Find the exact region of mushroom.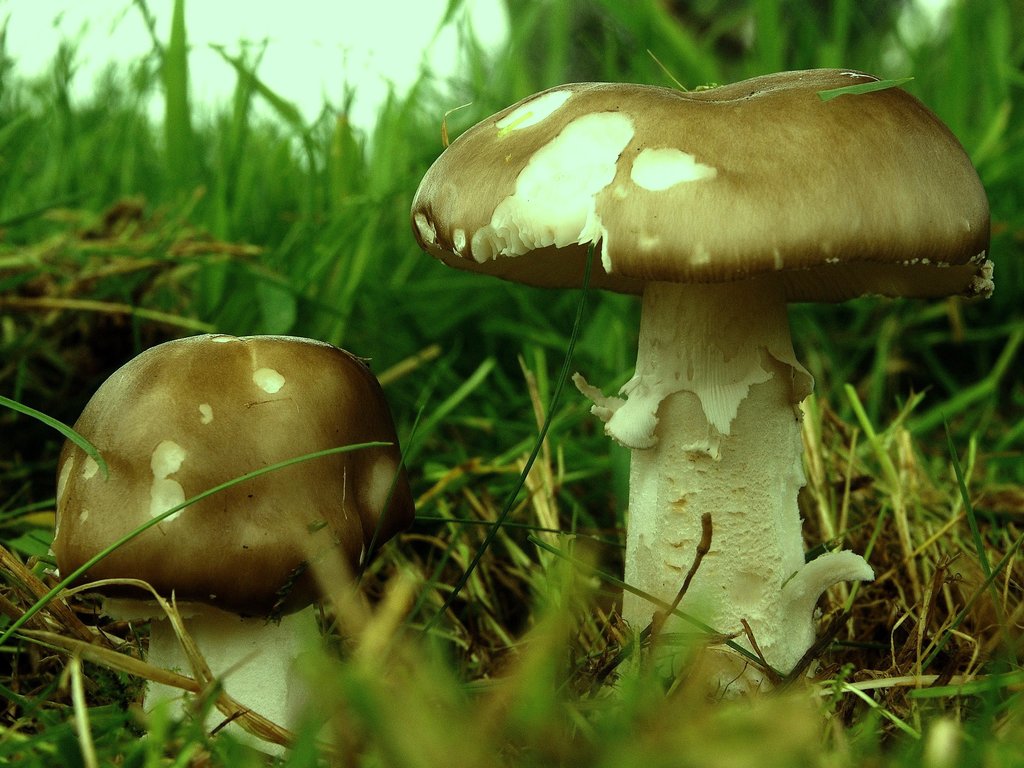
Exact region: BBox(41, 331, 411, 765).
